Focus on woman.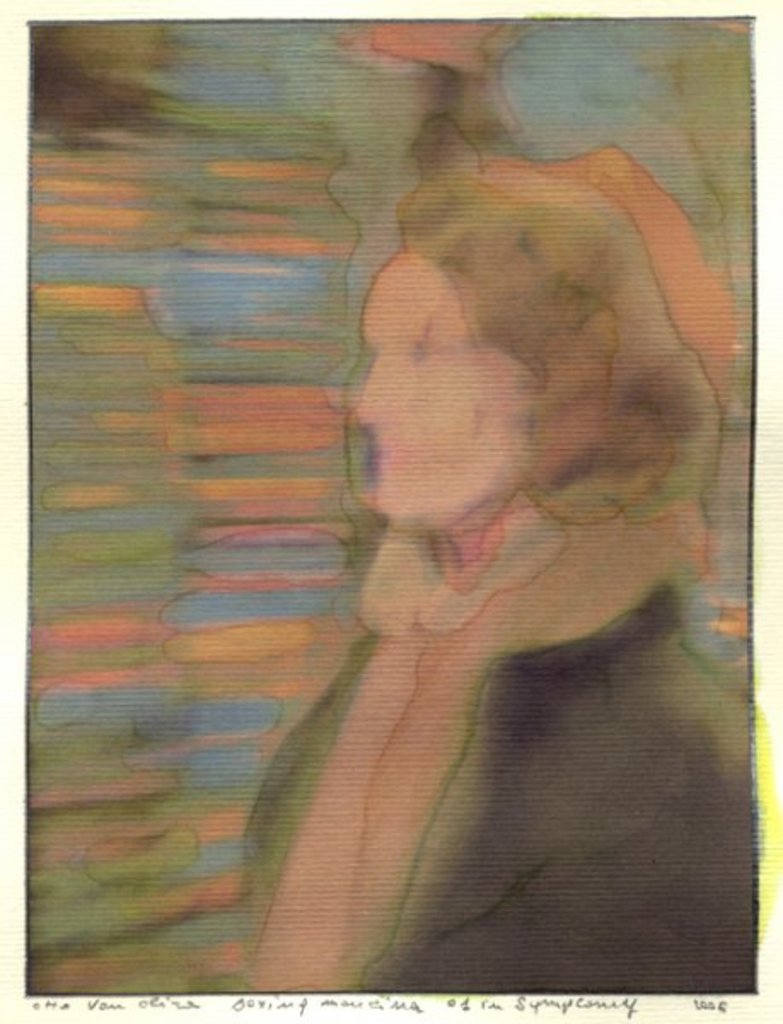
Focused at crop(114, 90, 745, 985).
